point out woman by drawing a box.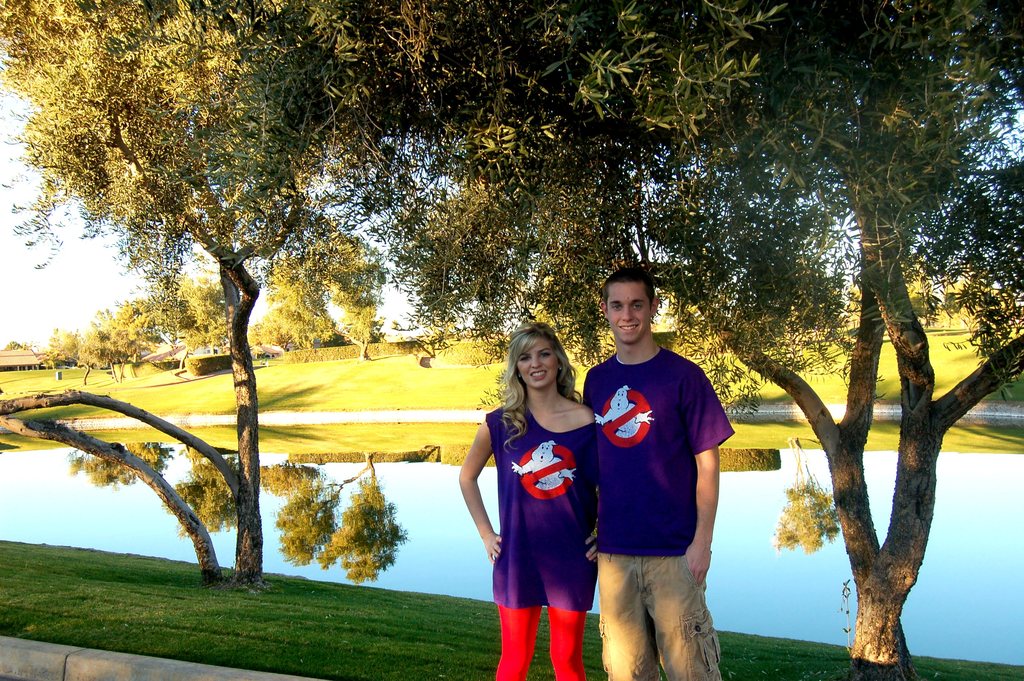
476/325/610/677.
